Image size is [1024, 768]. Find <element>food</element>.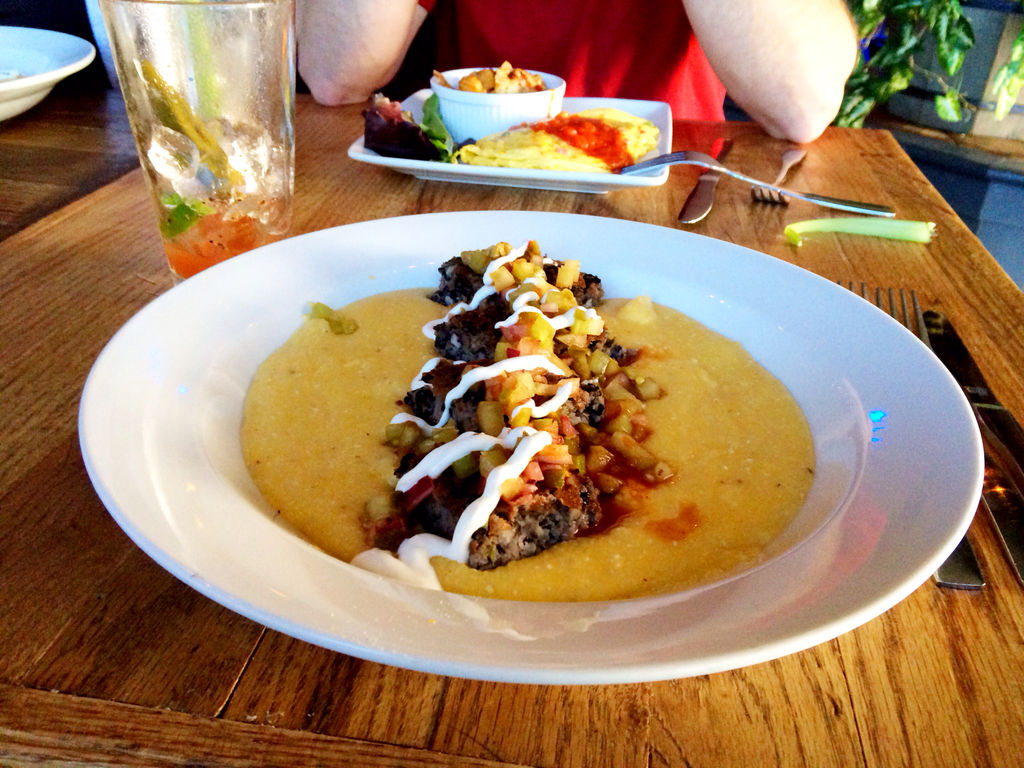
BBox(463, 104, 660, 176).
